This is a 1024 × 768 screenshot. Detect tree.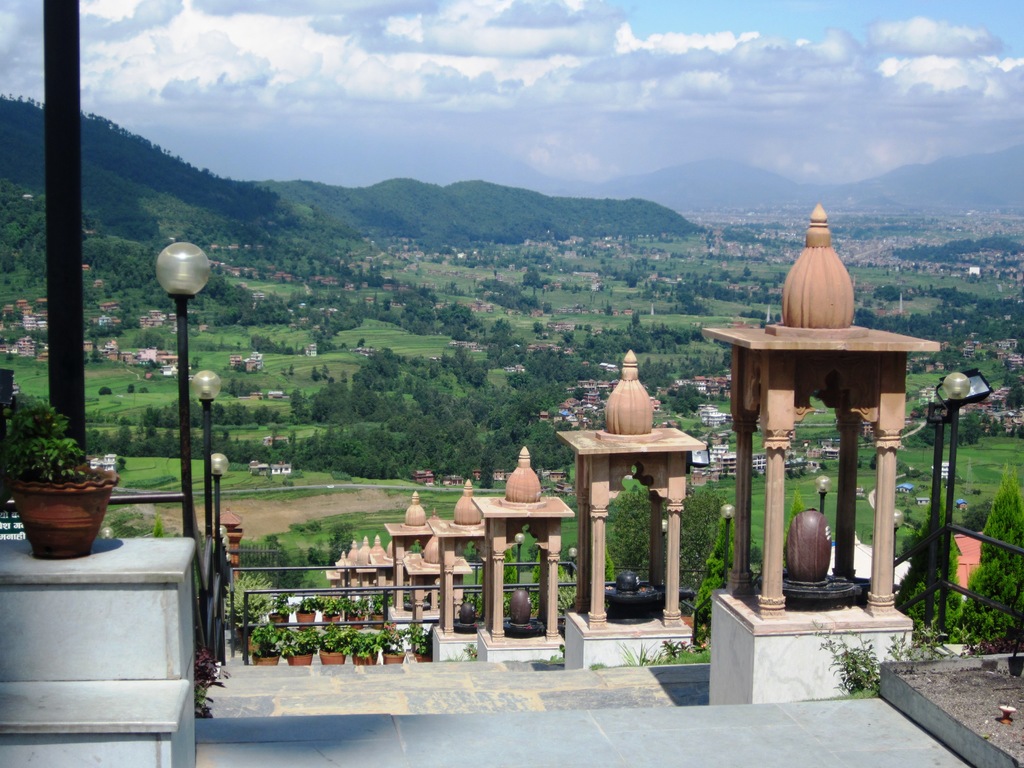
[left=895, top=474, right=964, bottom=636].
